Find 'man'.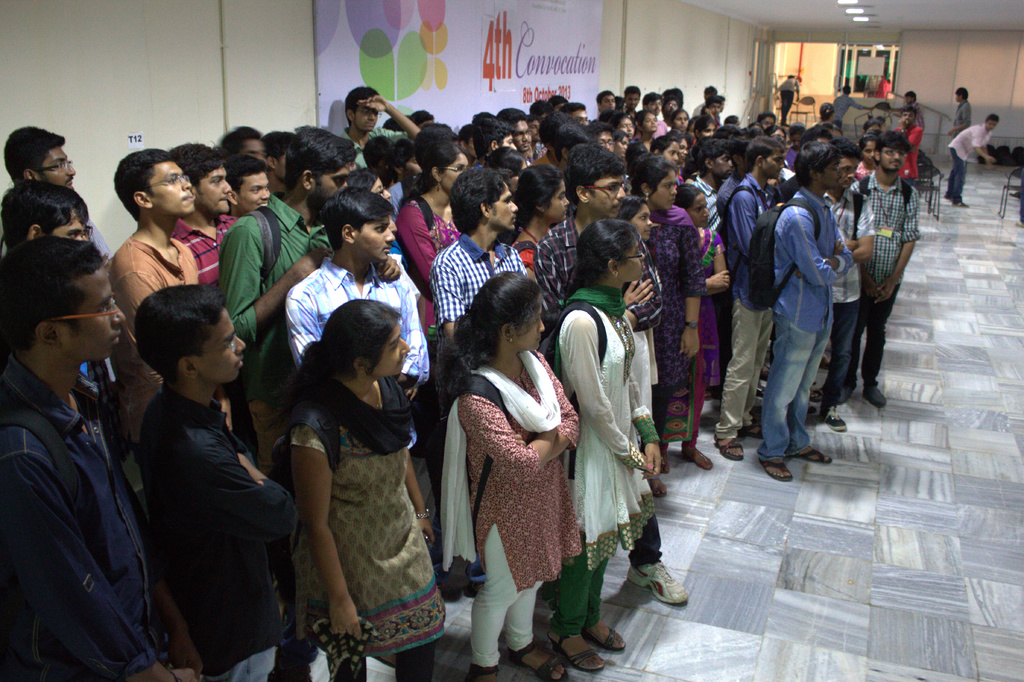
x1=0, y1=126, x2=114, y2=273.
